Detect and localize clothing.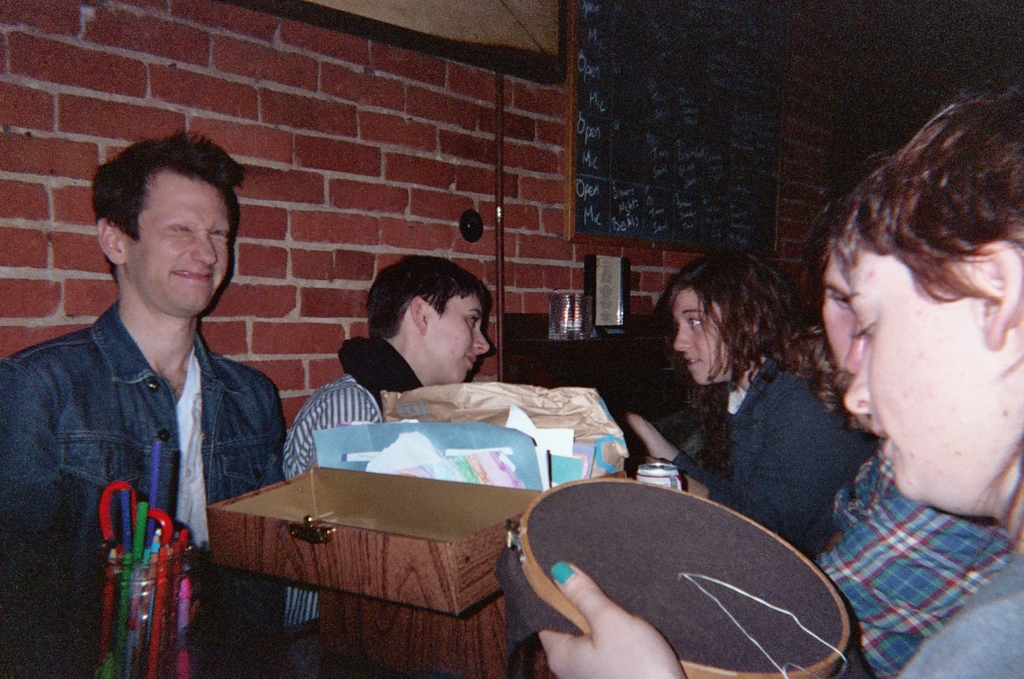
Localized at (x1=671, y1=351, x2=874, y2=551).
